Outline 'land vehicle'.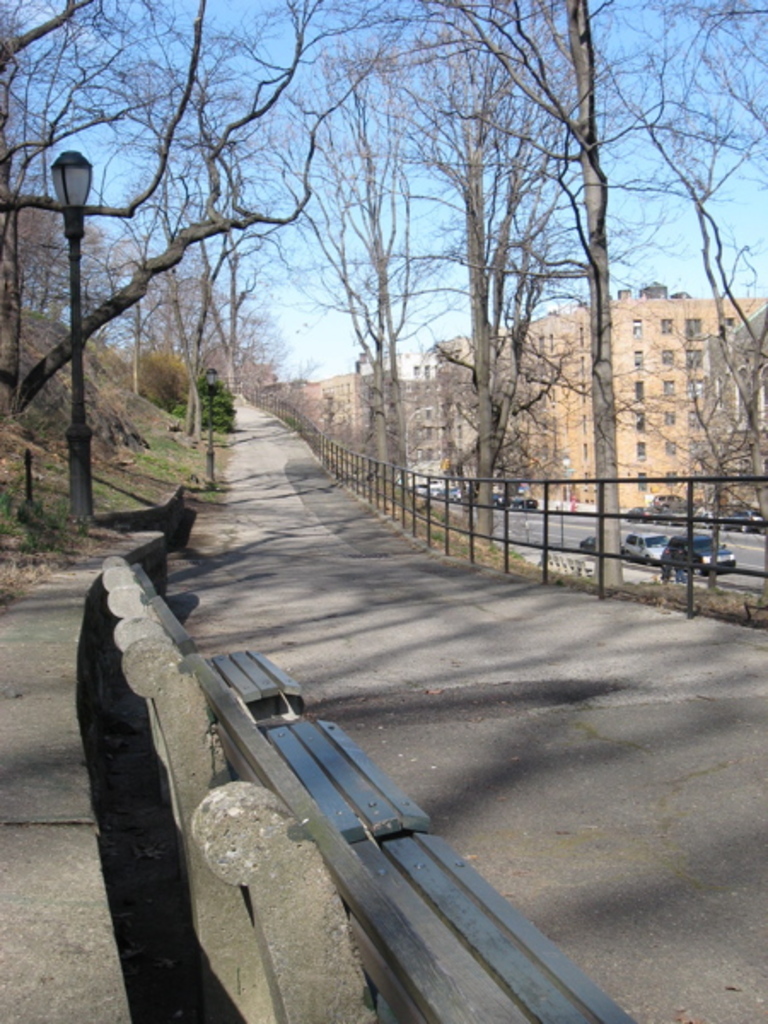
Outline: 664, 497, 689, 503.
